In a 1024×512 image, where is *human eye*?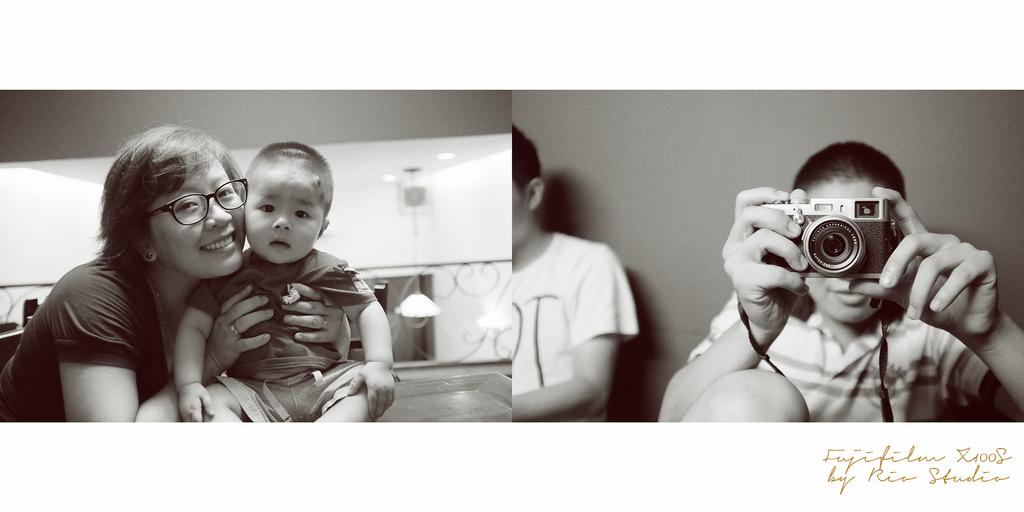
<box>218,187,235,202</box>.
